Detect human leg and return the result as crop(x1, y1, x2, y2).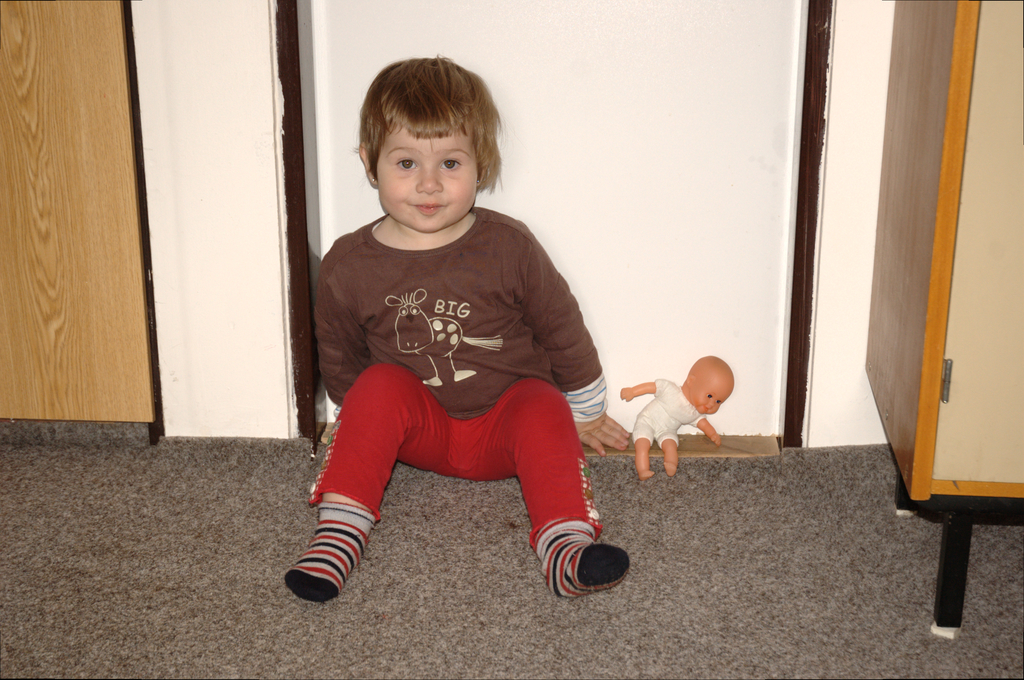
crop(456, 371, 630, 607).
